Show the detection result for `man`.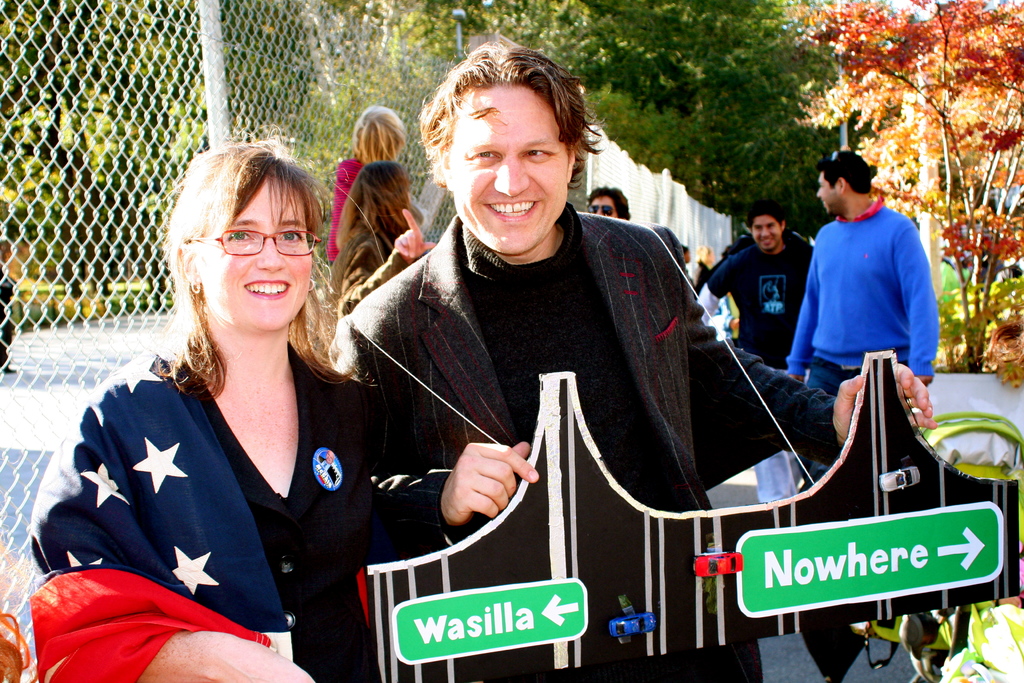
[x1=787, y1=143, x2=954, y2=464].
